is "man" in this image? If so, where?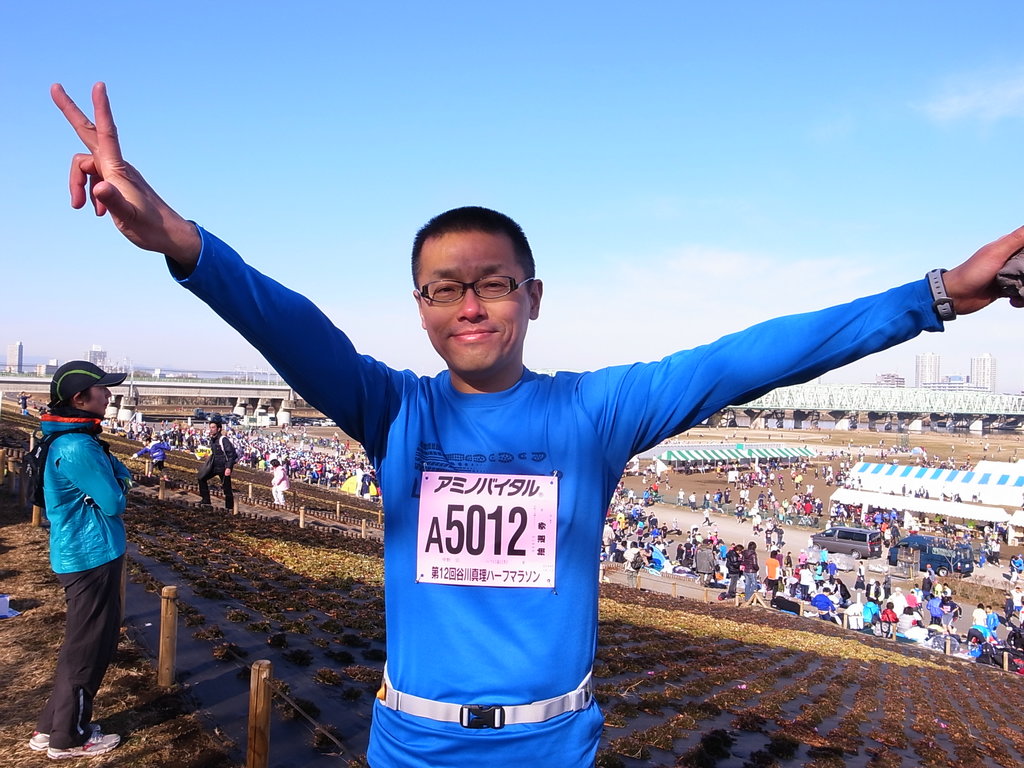
Yes, at locate(849, 555, 865, 589).
